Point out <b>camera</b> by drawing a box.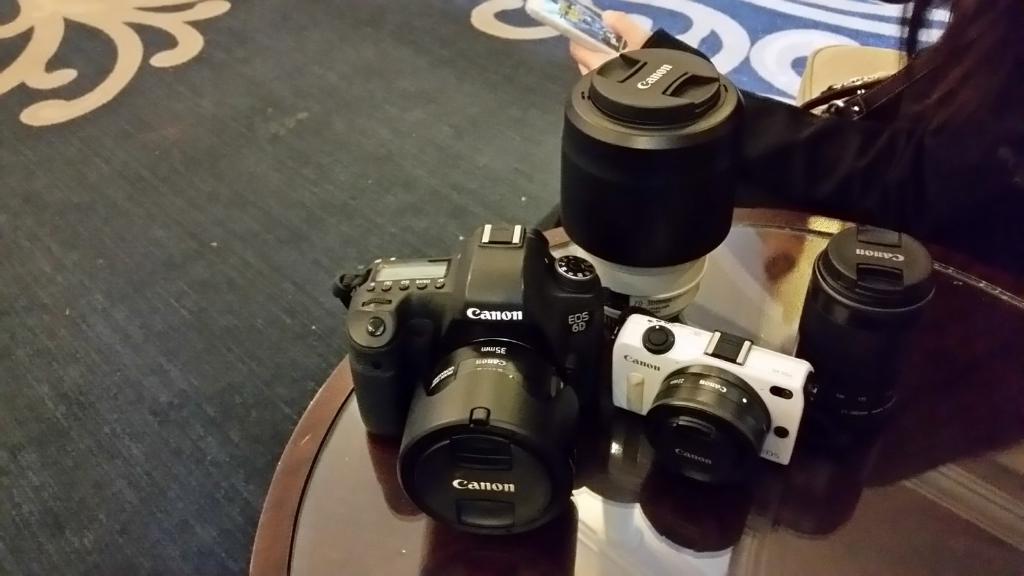
<box>554,42,749,322</box>.
